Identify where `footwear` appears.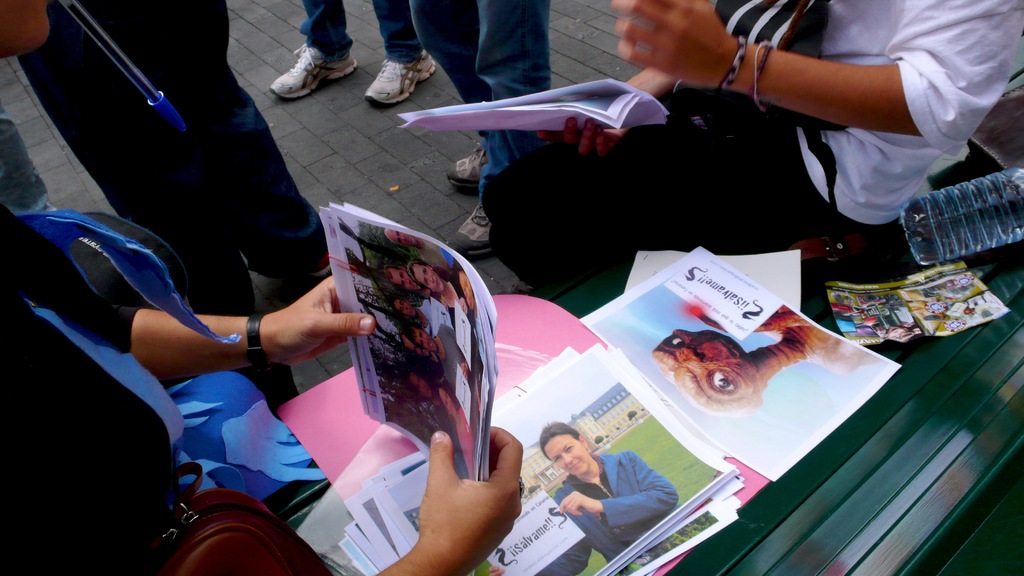
Appears at bbox=(448, 198, 493, 257).
